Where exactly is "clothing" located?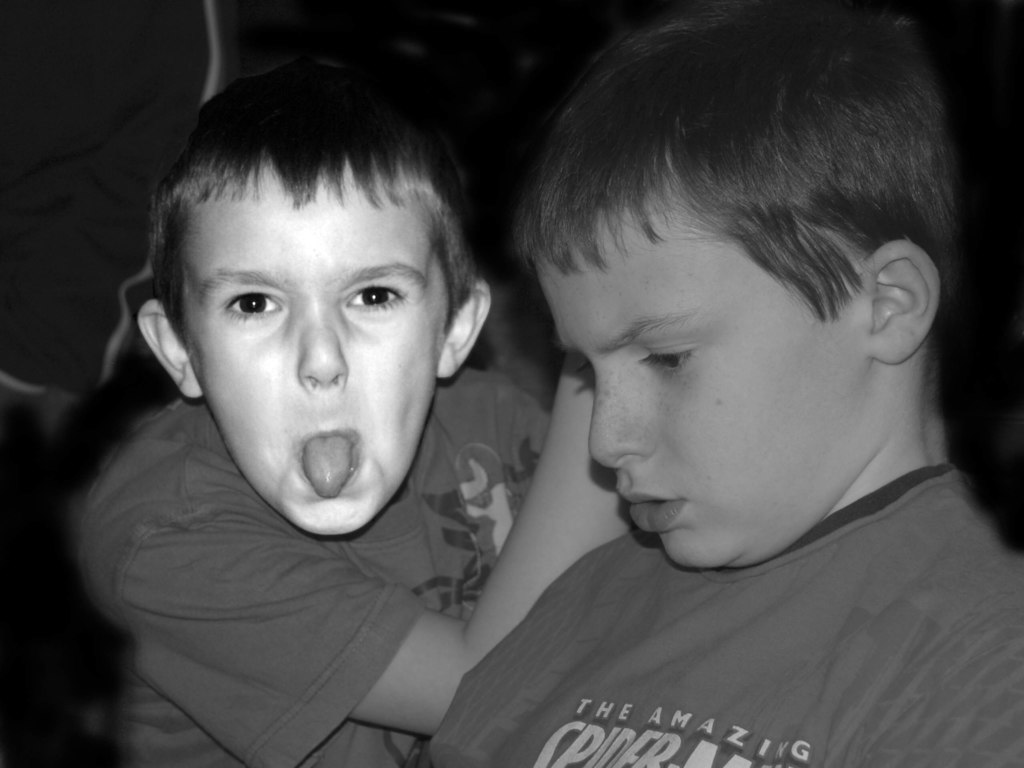
Its bounding box is [365,395,1023,756].
